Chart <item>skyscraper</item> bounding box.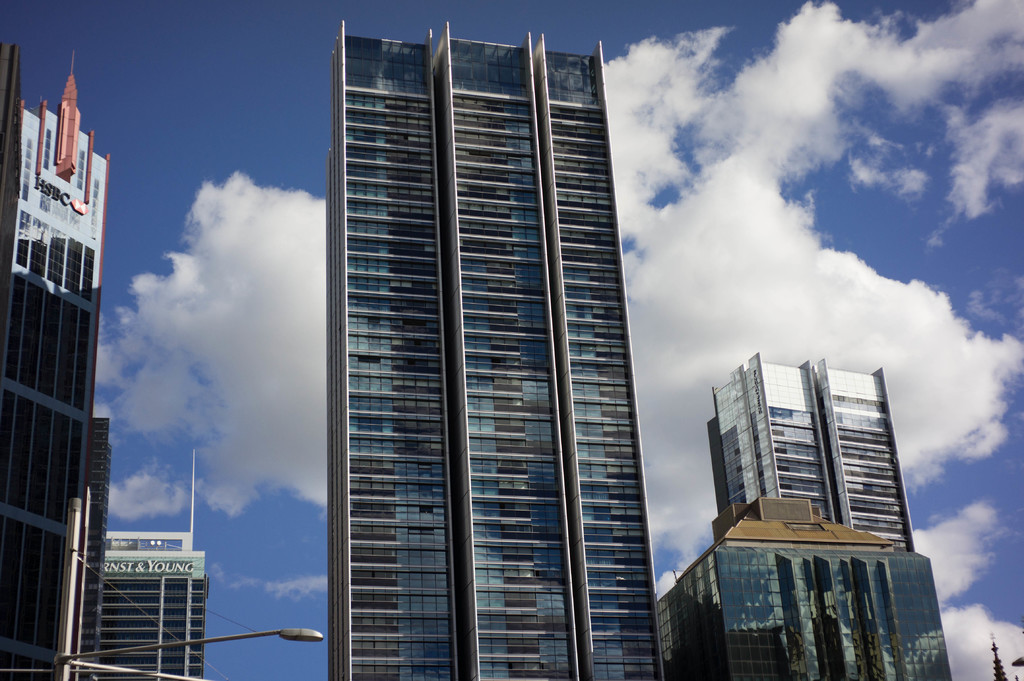
Charted: [98, 527, 204, 680].
